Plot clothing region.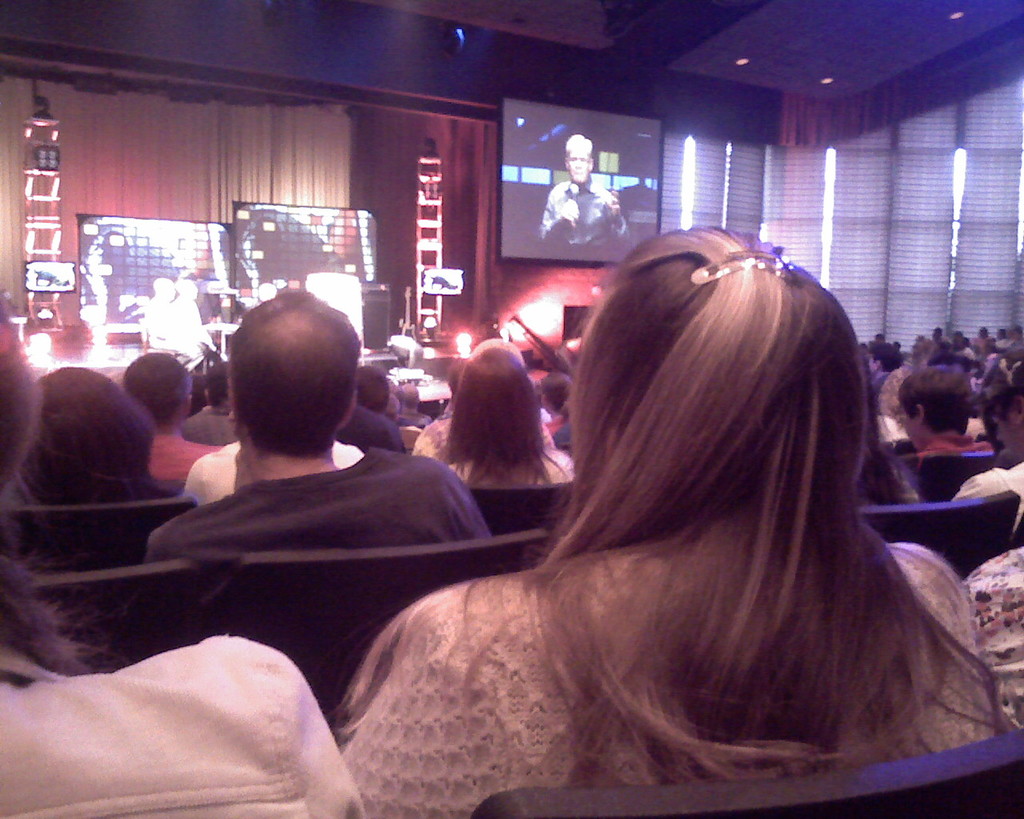
Plotted at (339, 404, 409, 455).
